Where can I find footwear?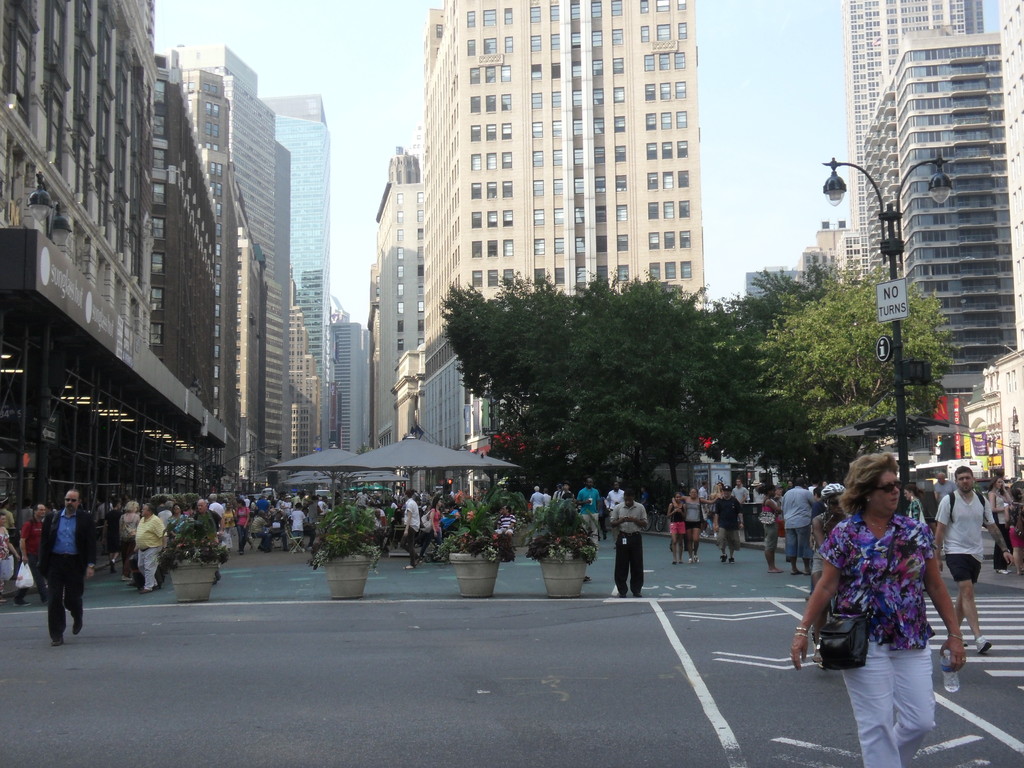
You can find it at {"left": 631, "top": 591, "right": 643, "bottom": 599}.
